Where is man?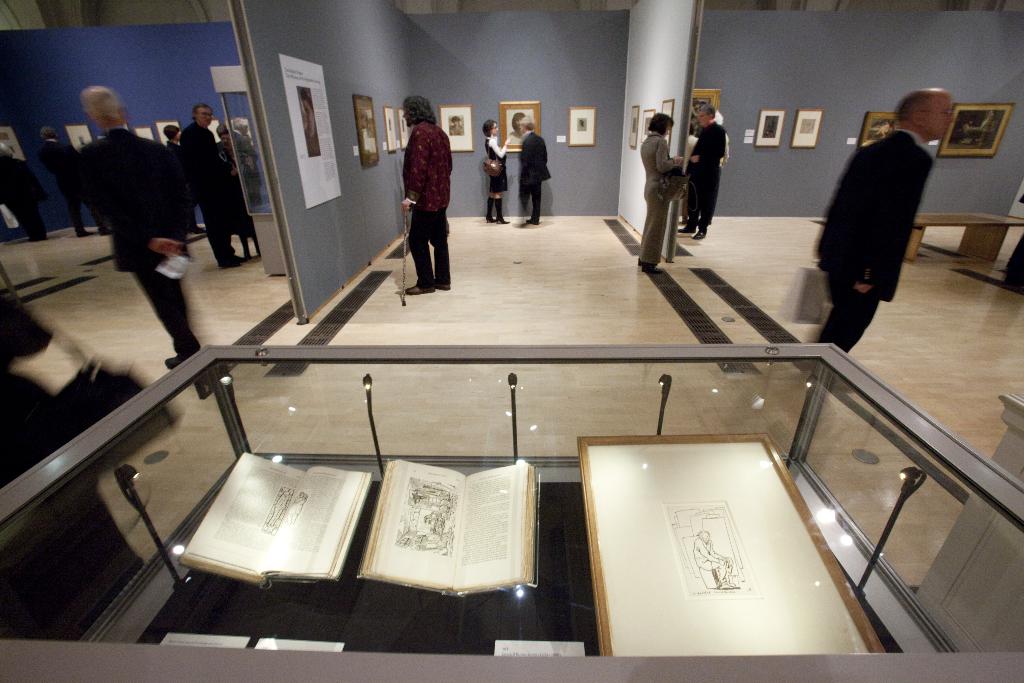
crop(518, 113, 550, 229).
